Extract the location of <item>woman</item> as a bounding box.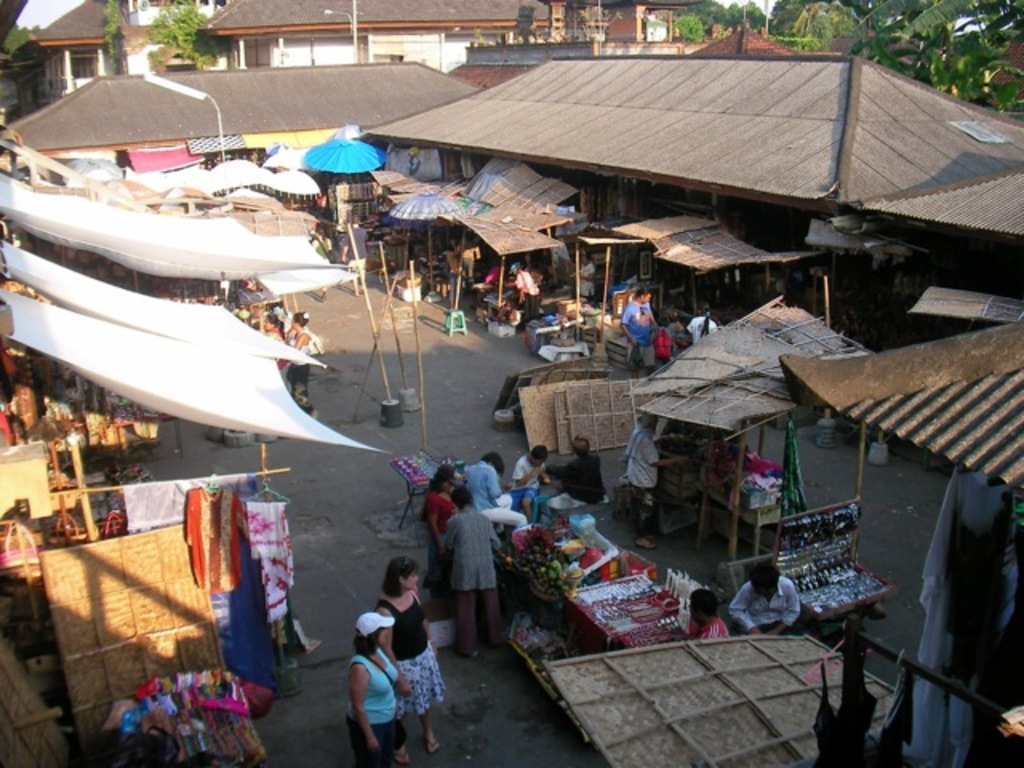
bbox=[435, 485, 504, 659].
